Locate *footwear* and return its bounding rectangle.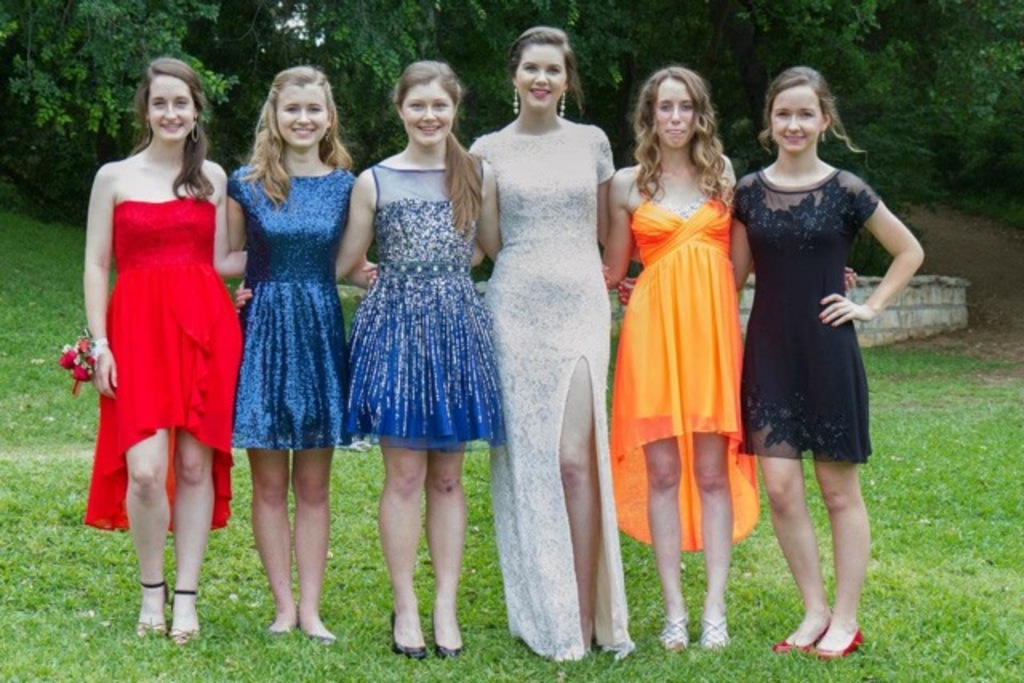
Rect(766, 614, 826, 656).
